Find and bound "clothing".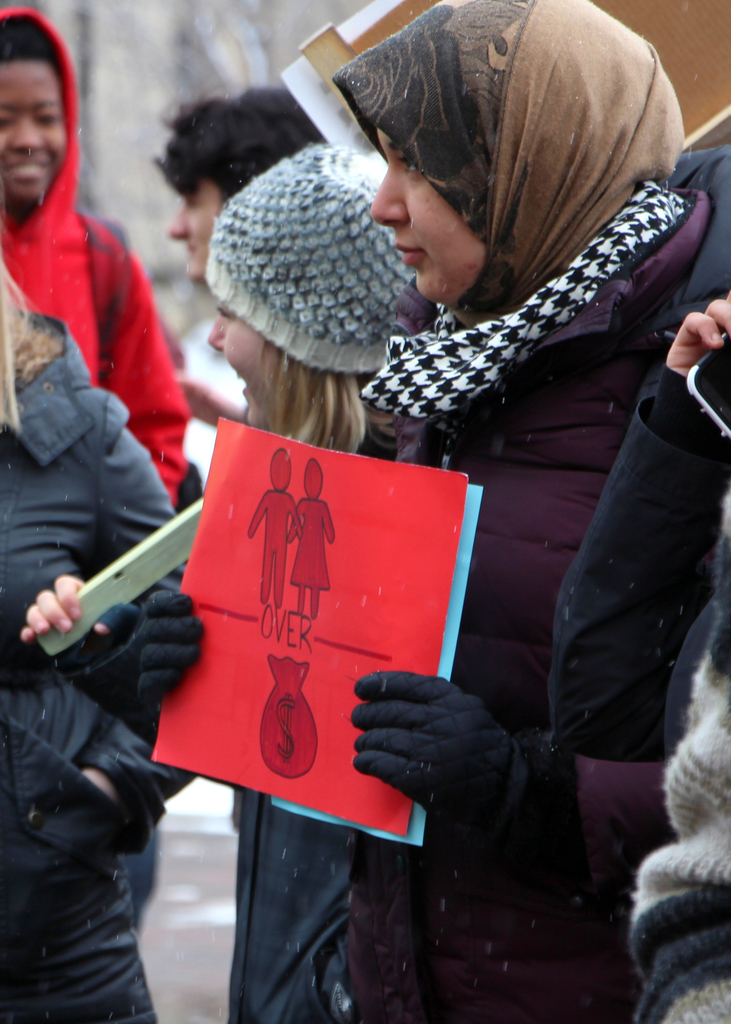
Bound: (left=343, top=162, right=730, bottom=1023).
